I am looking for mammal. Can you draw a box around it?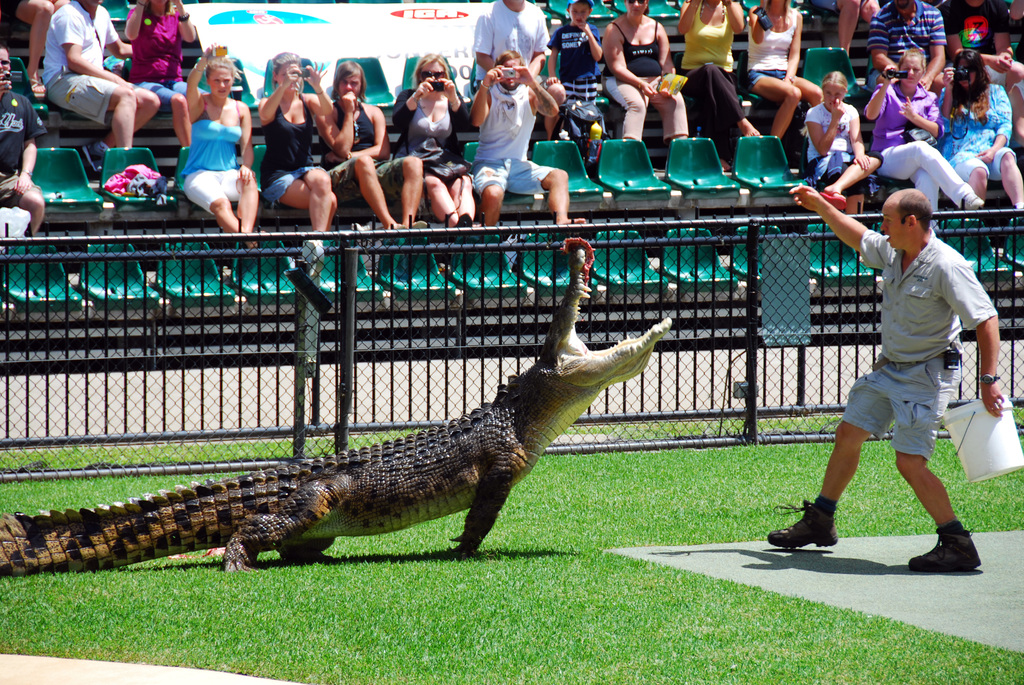
Sure, the bounding box is (1004,0,1023,62).
